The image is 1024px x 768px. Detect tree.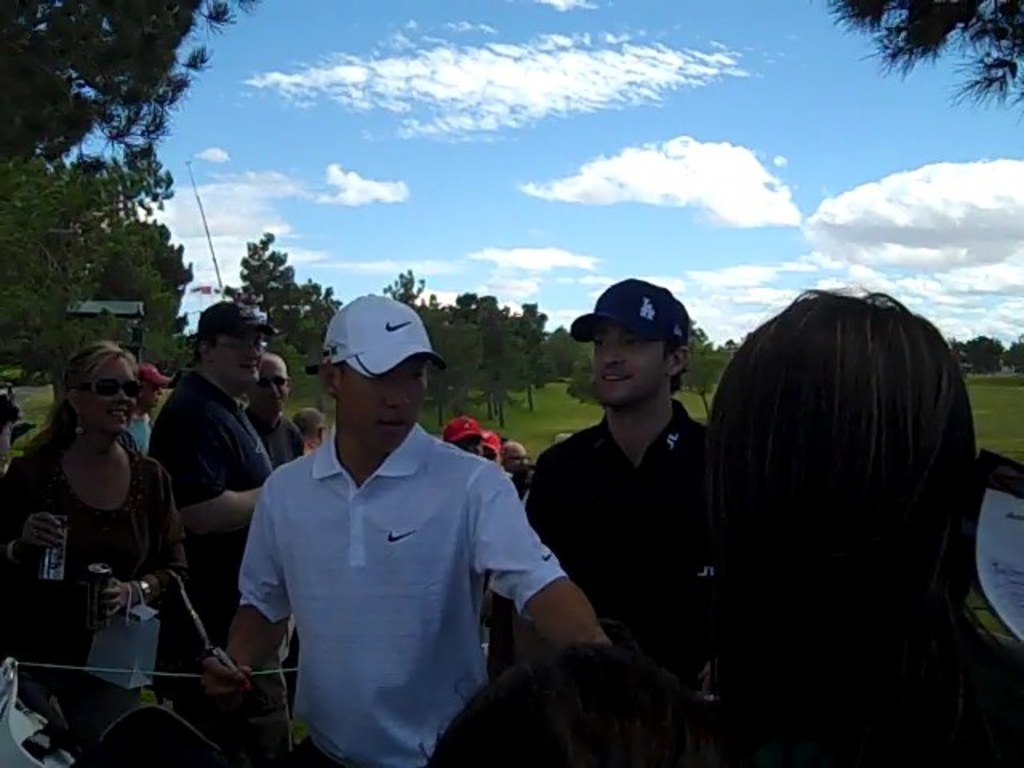
Detection: BBox(0, 182, 203, 406).
